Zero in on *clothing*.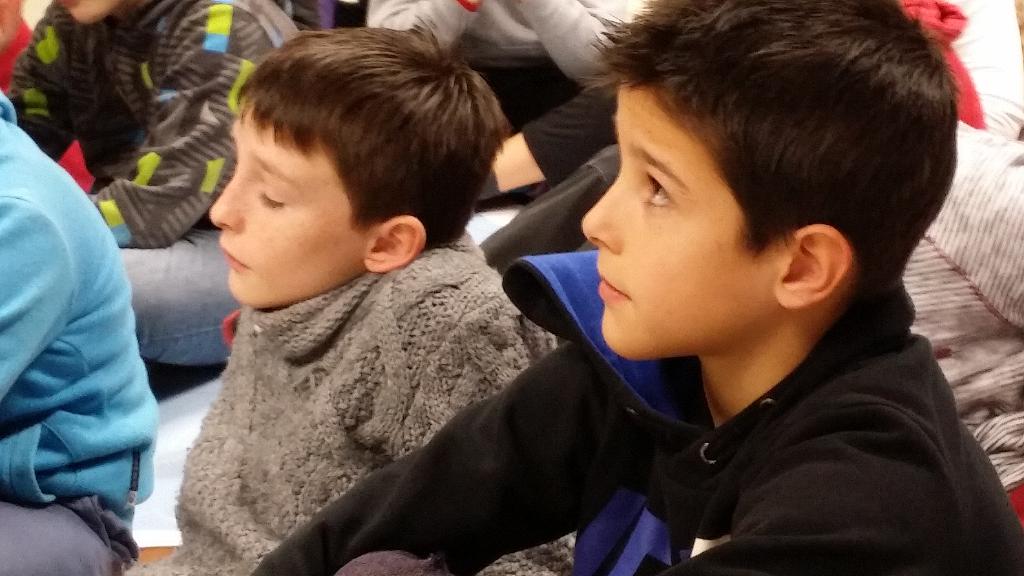
Zeroed in: bbox=(6, 0, 298, 366).
